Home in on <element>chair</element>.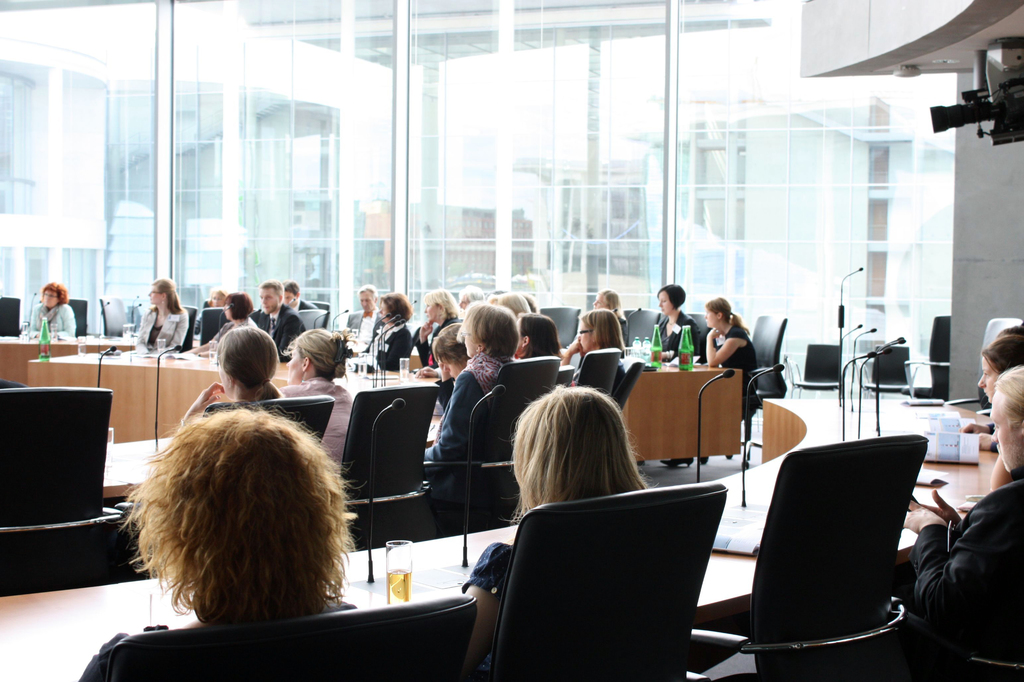
Homed in at bbox=(0, 382, 126, 594).
